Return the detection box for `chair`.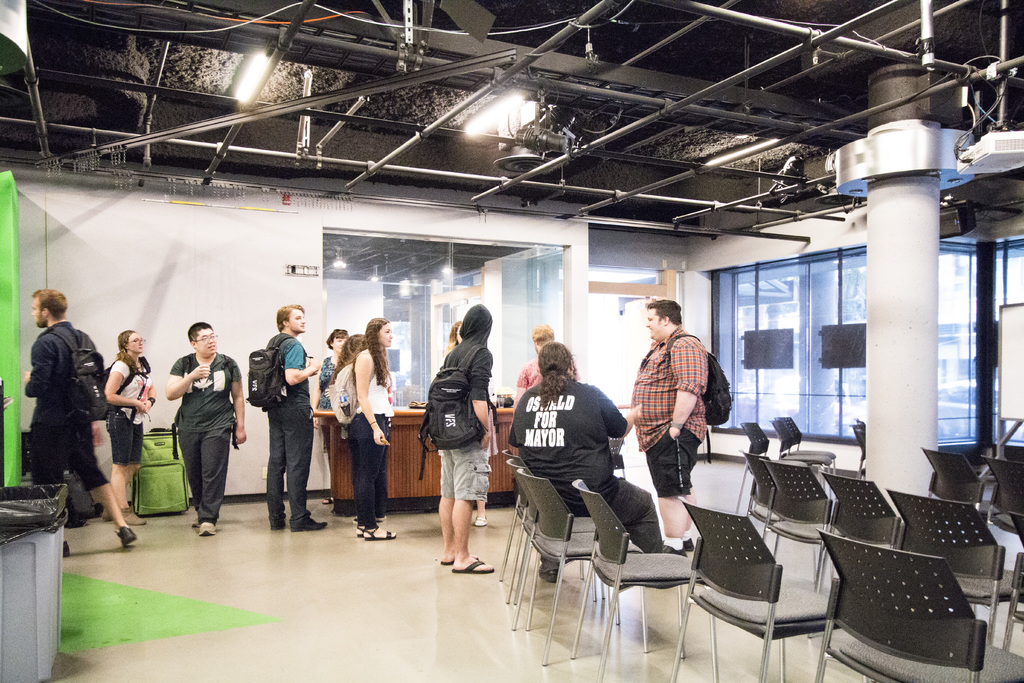
select_region(744, 448, 798, 548).
